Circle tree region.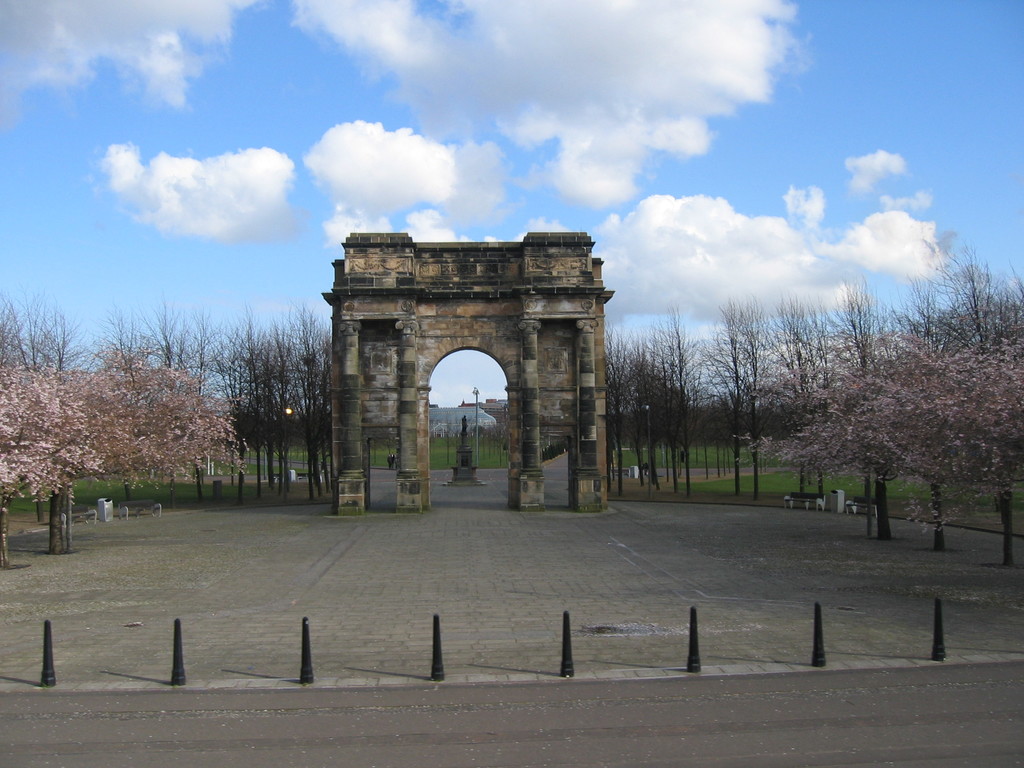
Region: Rect(0, 348, 249, 576).
